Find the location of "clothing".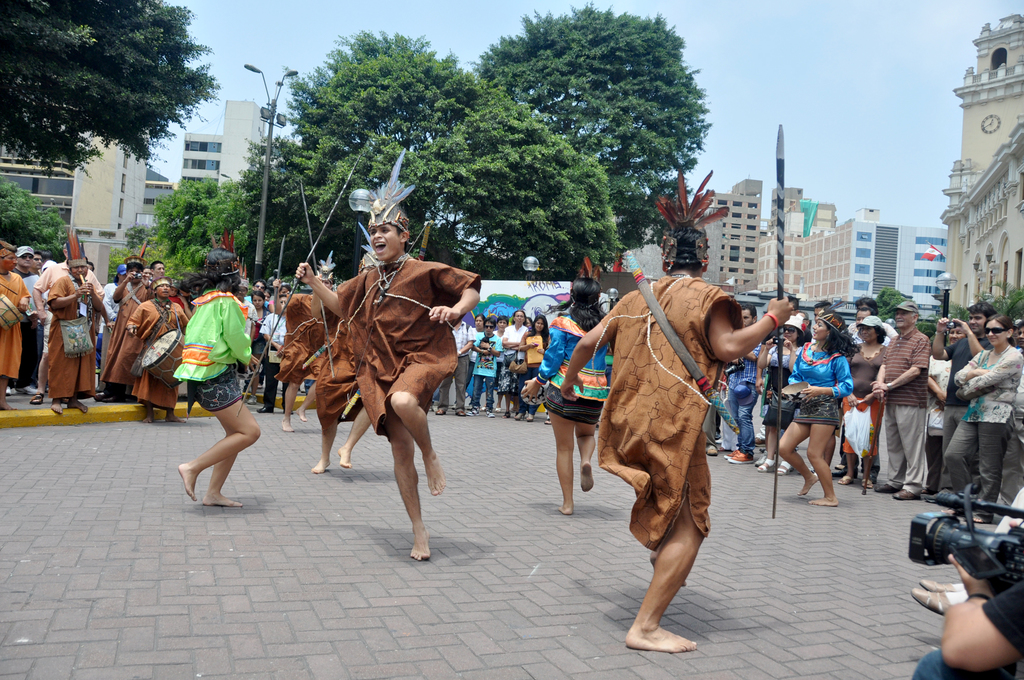
Location: 369/225/401/264.
